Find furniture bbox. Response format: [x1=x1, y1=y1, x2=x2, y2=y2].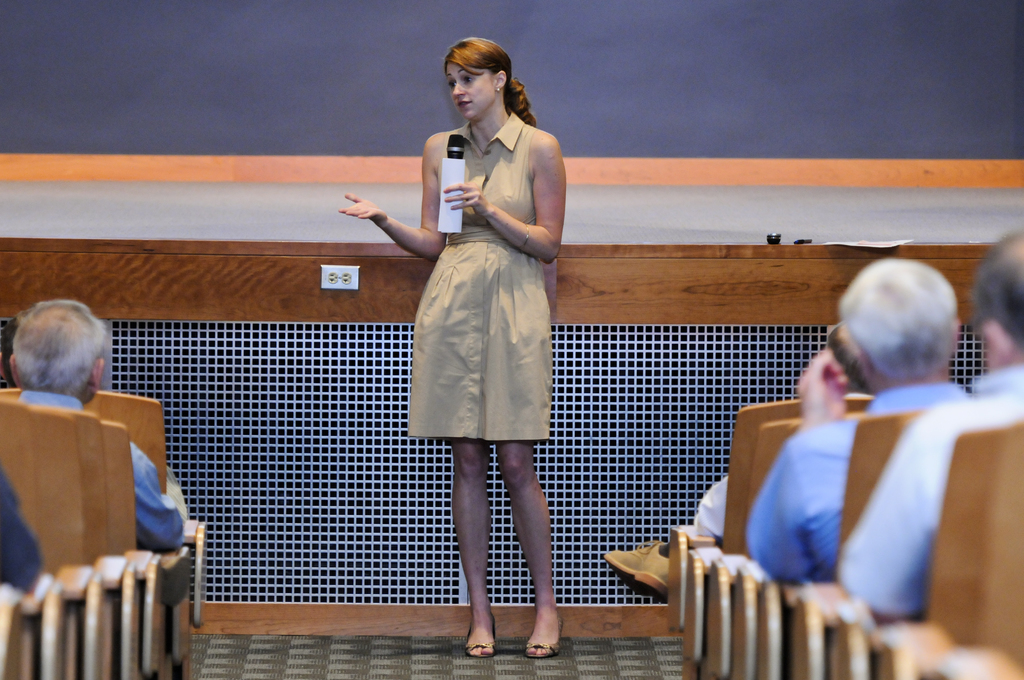
[x1=0, y1=390, x2=207, y2=679].
